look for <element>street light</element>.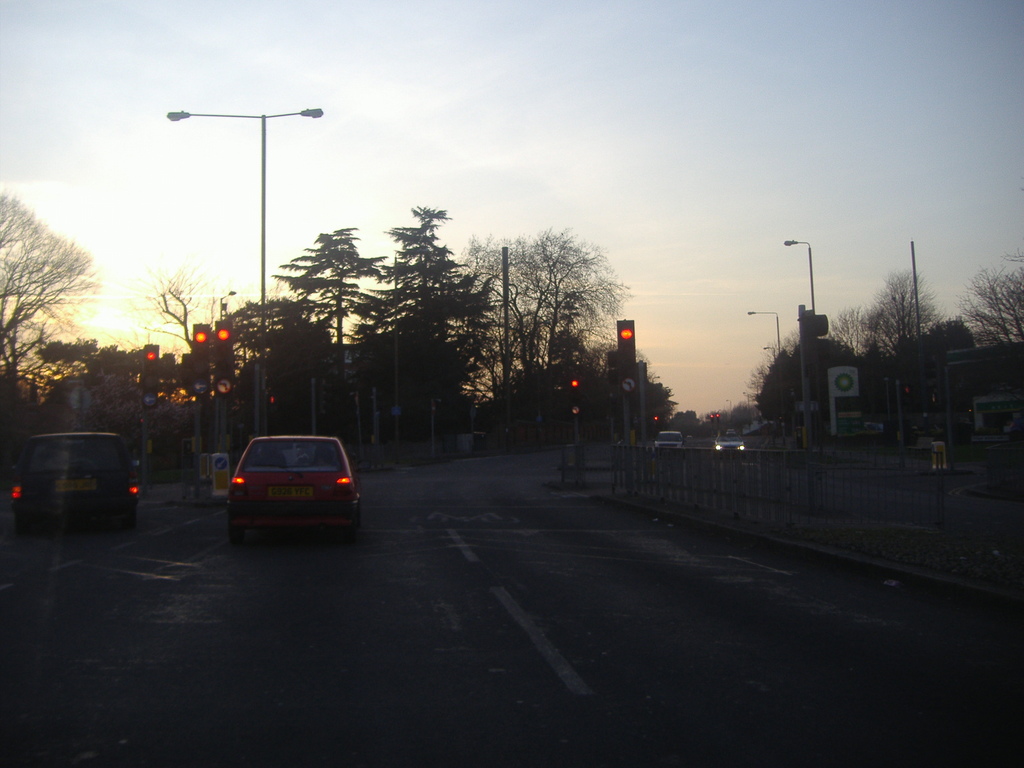
Found: region(783, 242, 822, 383).
